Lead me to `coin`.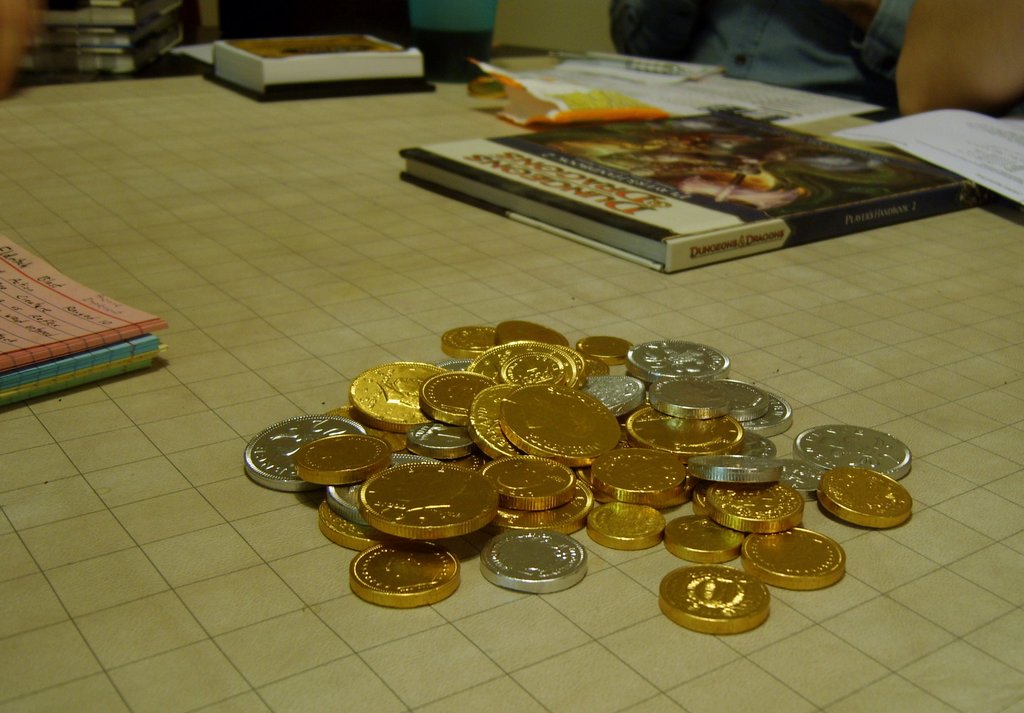
Lead to pyautogui.locateOnScreen(294, 431, 388, 486).
